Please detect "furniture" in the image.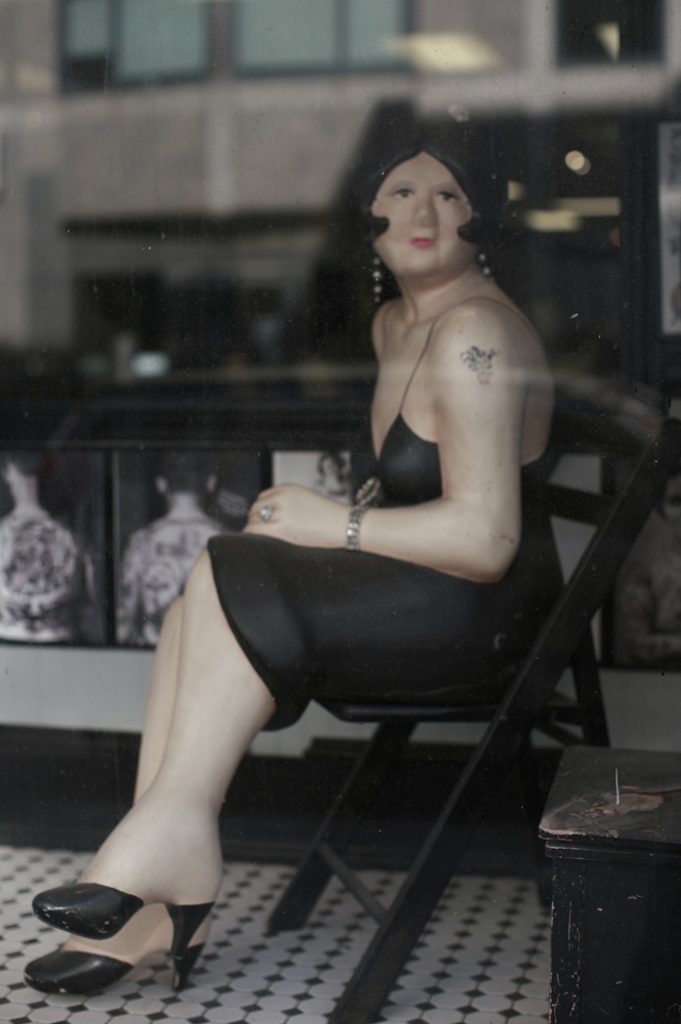
266 381 680 1023.
